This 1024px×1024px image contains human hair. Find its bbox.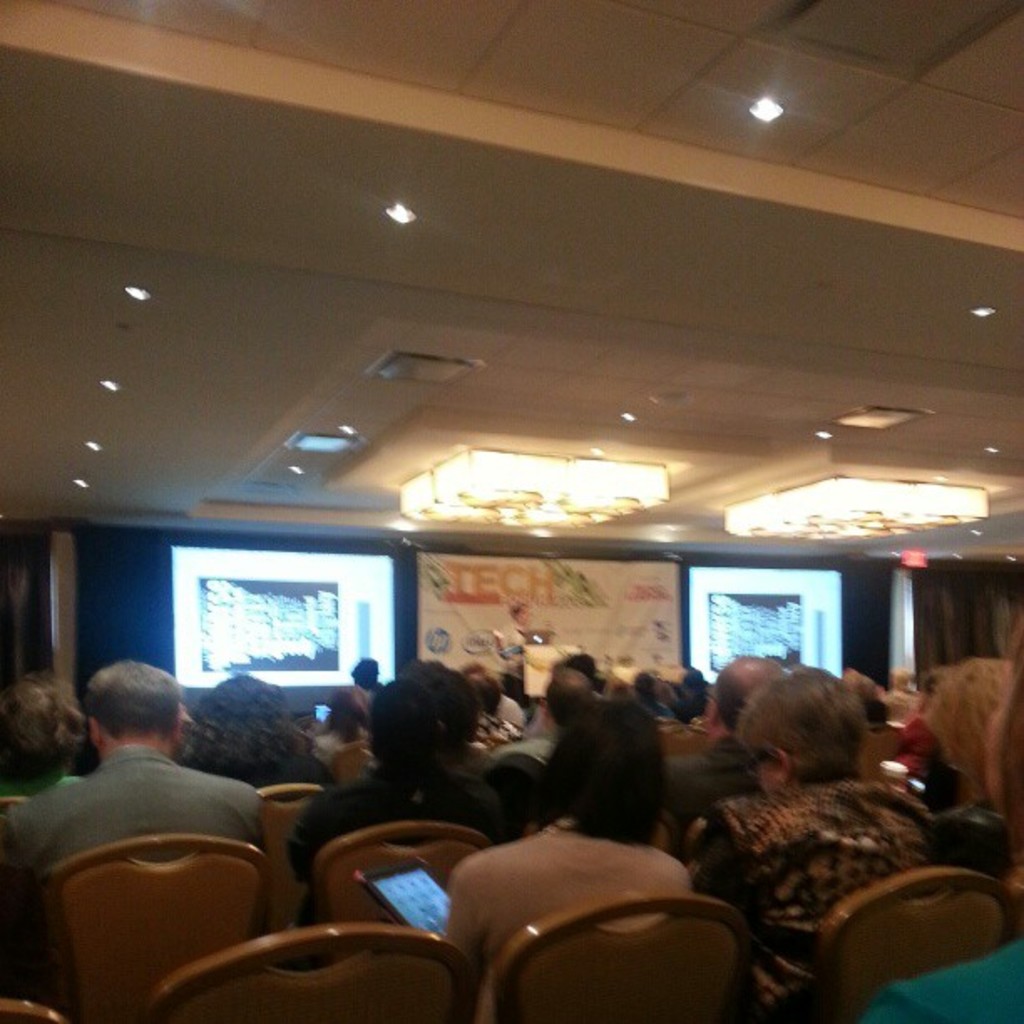
l=0, t=671, r=84, b=766.
